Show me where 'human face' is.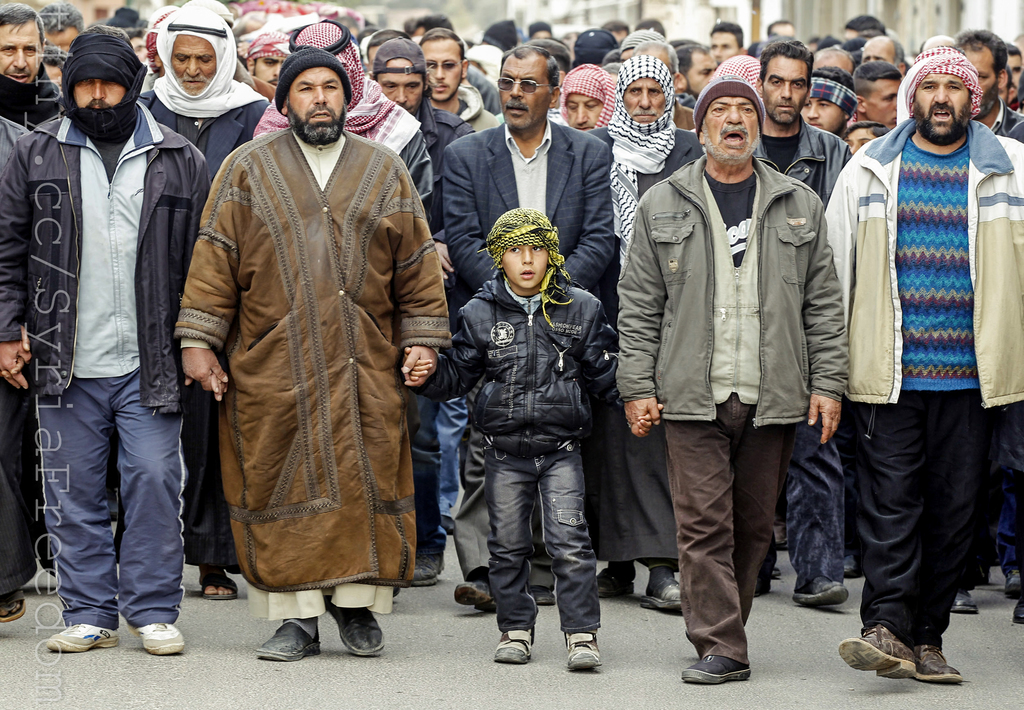
'human face' is at rect(376, 54, 422, 116).
